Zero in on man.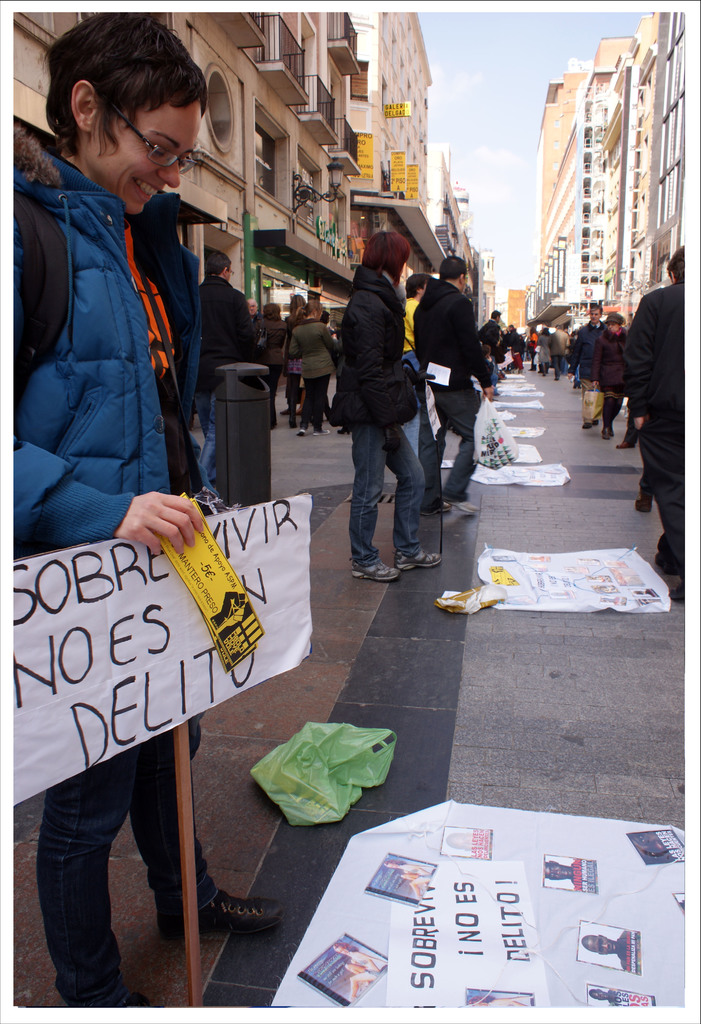
Zeroed in: [394,272,438,458].
